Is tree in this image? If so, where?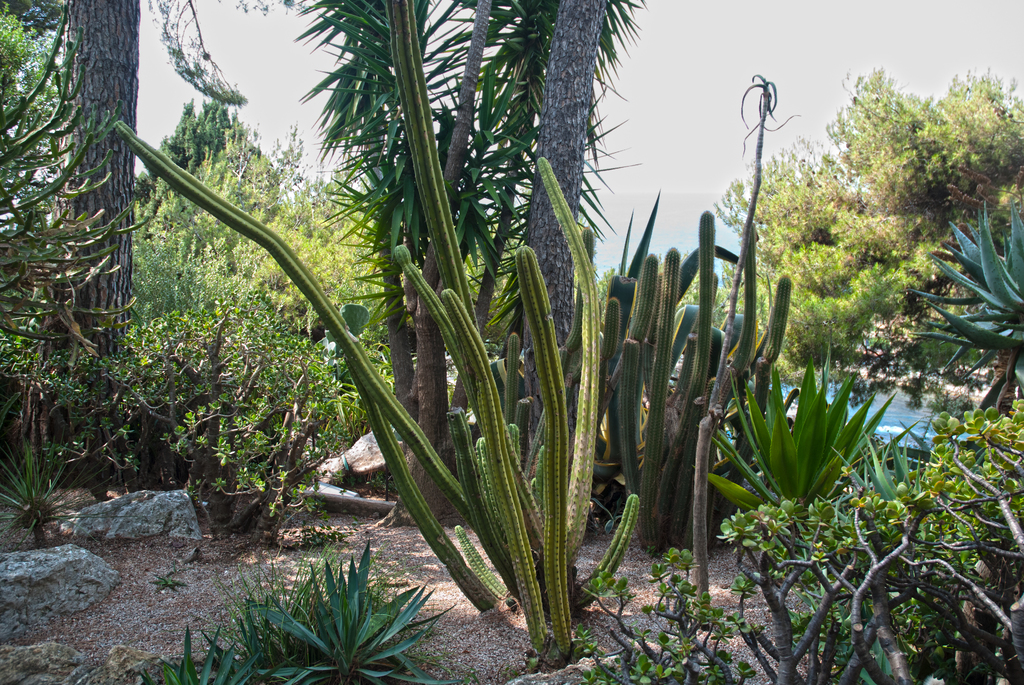
Yes, at 15,8,204,538.
